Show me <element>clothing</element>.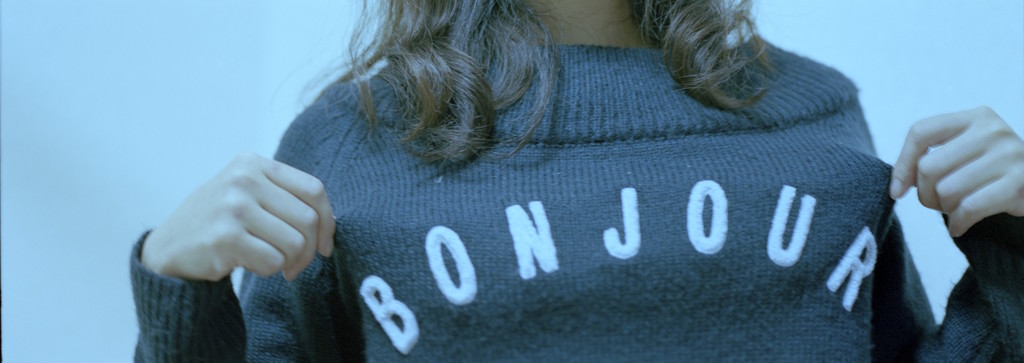
<element>clothing</element> is here: 132/44/1023/362.
